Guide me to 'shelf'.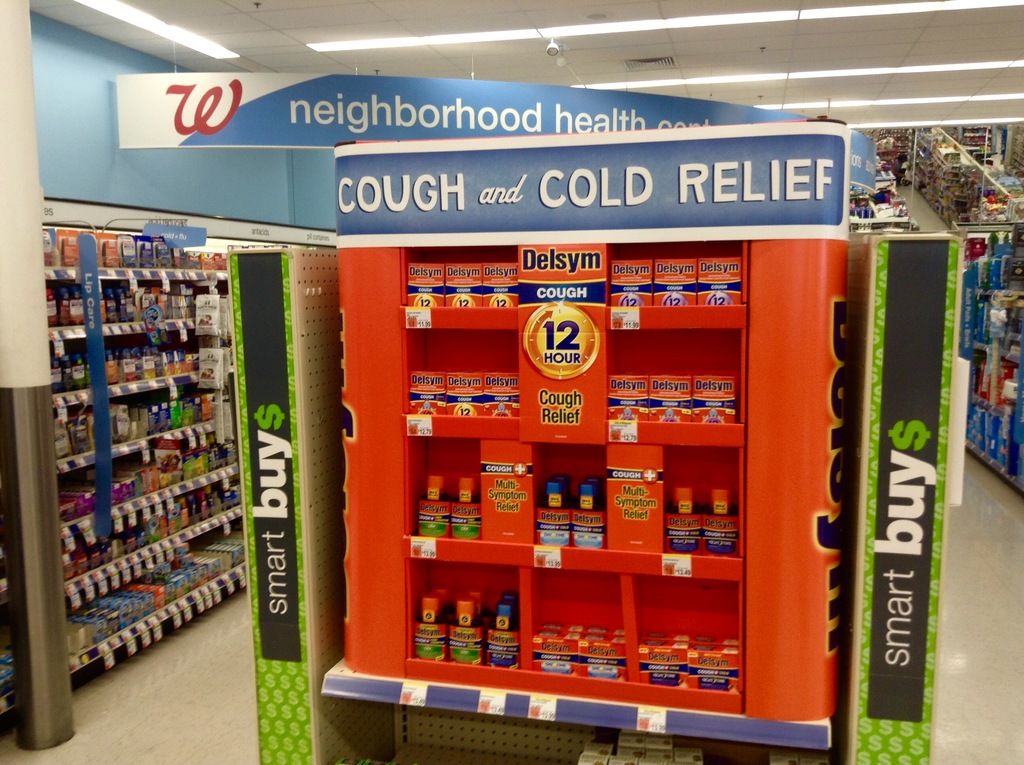
Guidance: (314,115,847,764).
